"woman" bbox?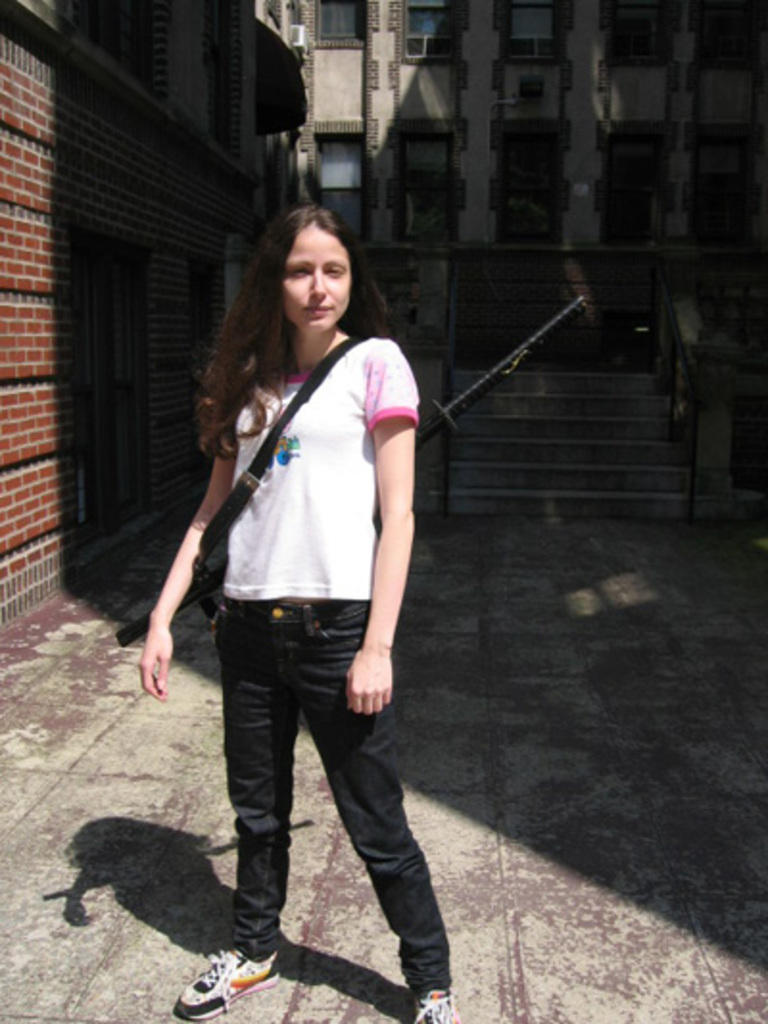
<region>127, 159, 453, 1003</region>
